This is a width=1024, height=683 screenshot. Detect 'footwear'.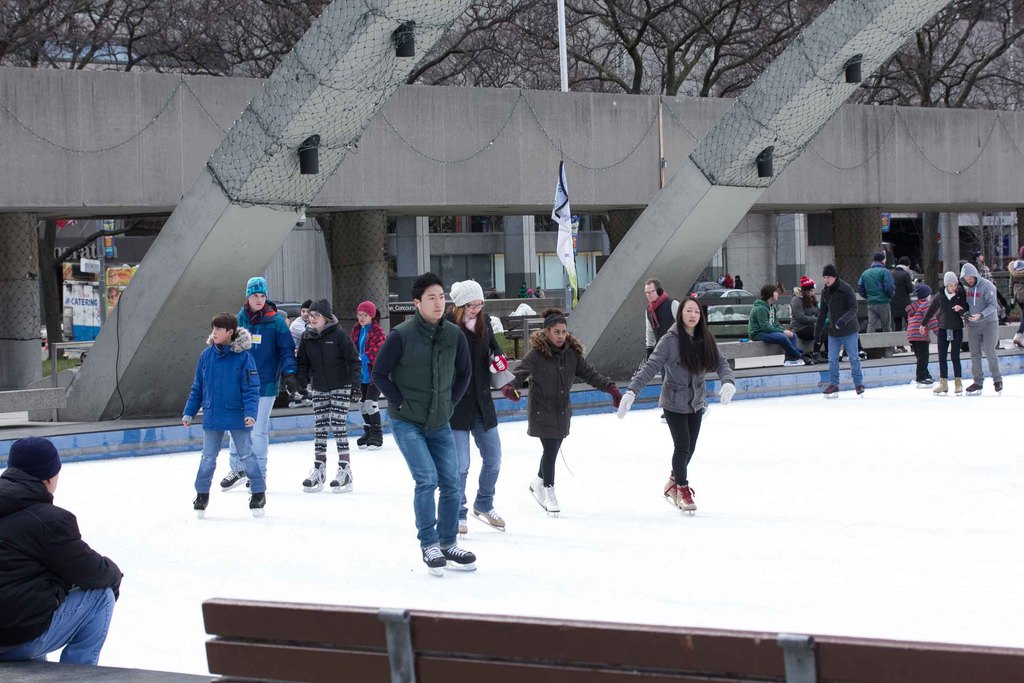
472/505/506/532.
